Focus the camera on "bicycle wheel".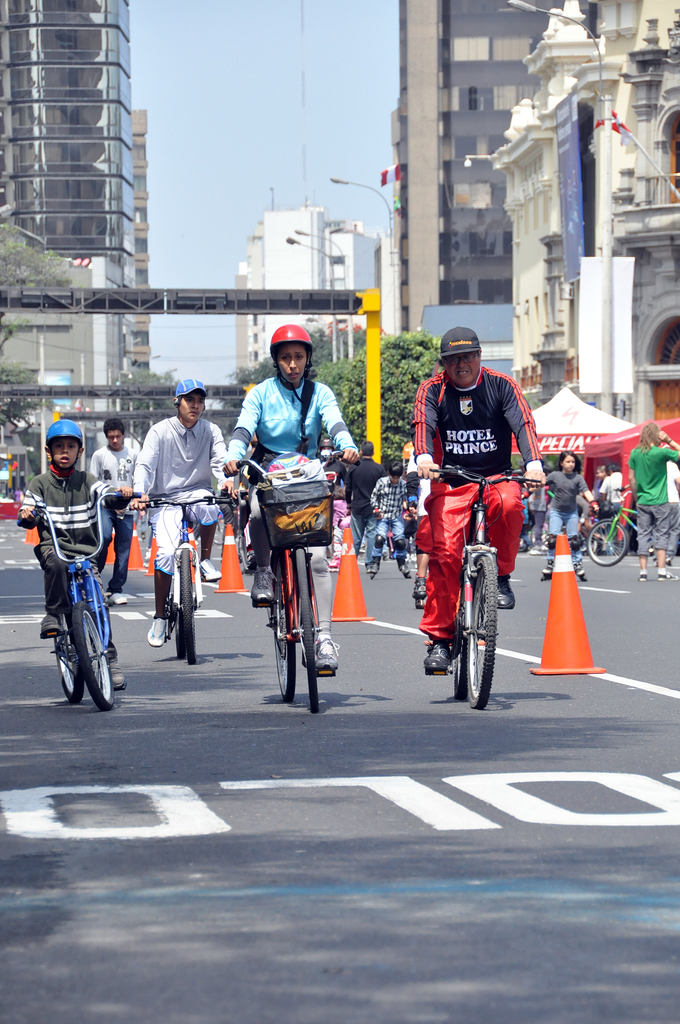
Focus region: box(586, 515, 629, 568).
